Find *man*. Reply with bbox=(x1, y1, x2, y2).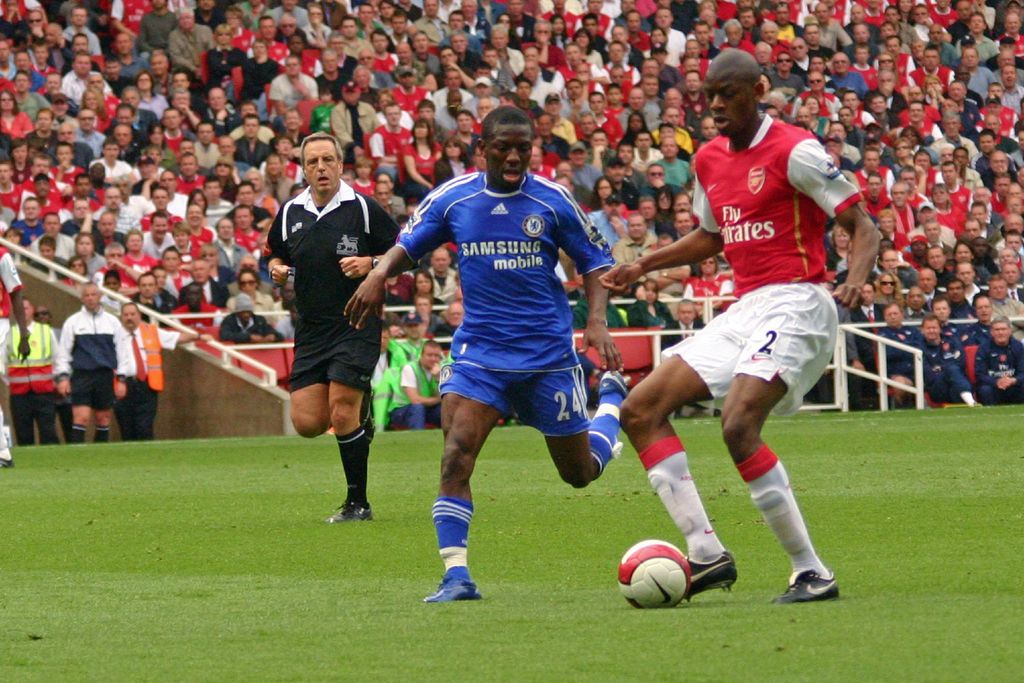
bbox=(33, 302, 71, 445).
